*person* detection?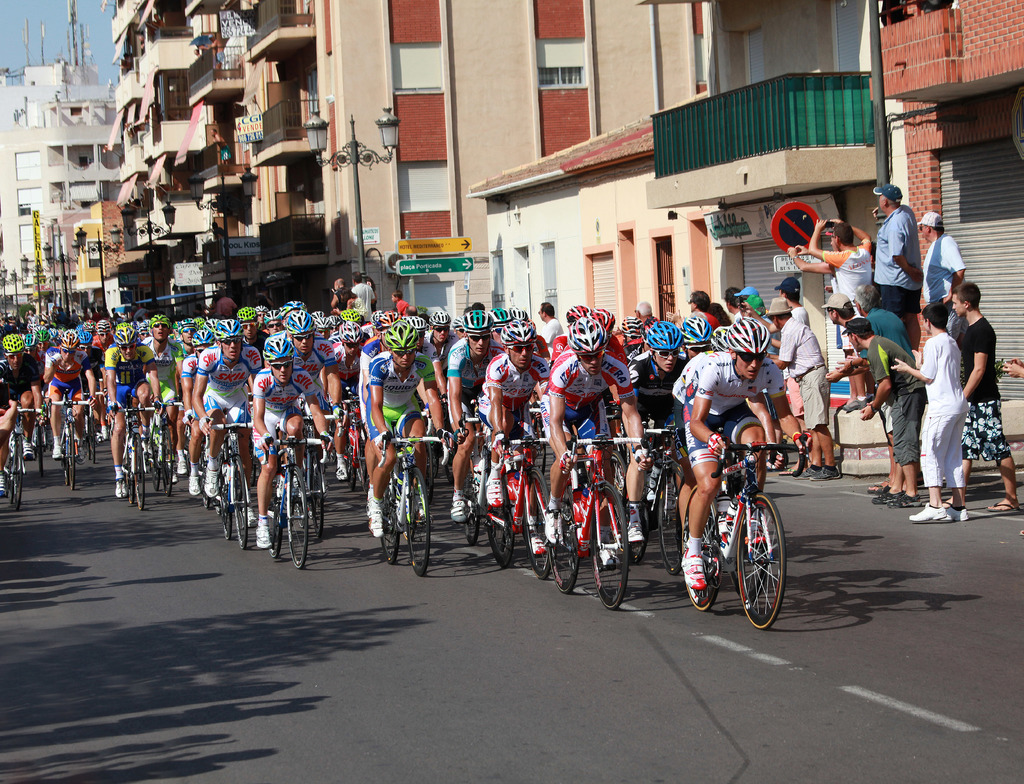
[284, 304, 316, 330]
